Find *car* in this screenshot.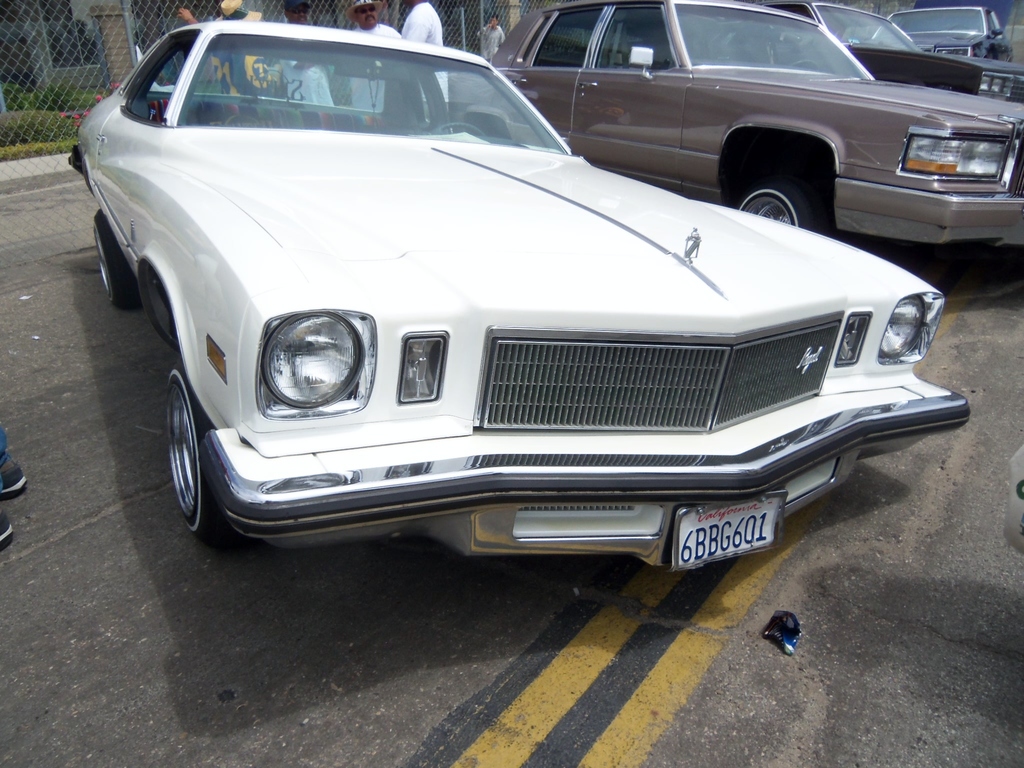
The bounding box for *car* is left=68, top=22, right=967, bottom=569.
